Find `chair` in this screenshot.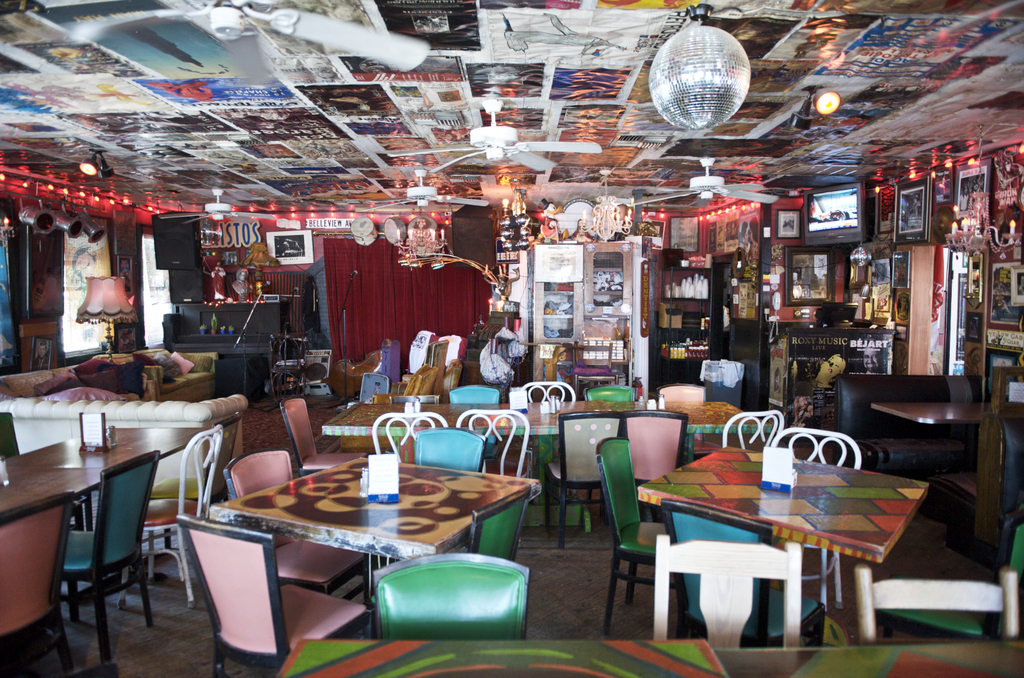
The bounding box for `chair` is bbox=(117, 419, 234, 607).
